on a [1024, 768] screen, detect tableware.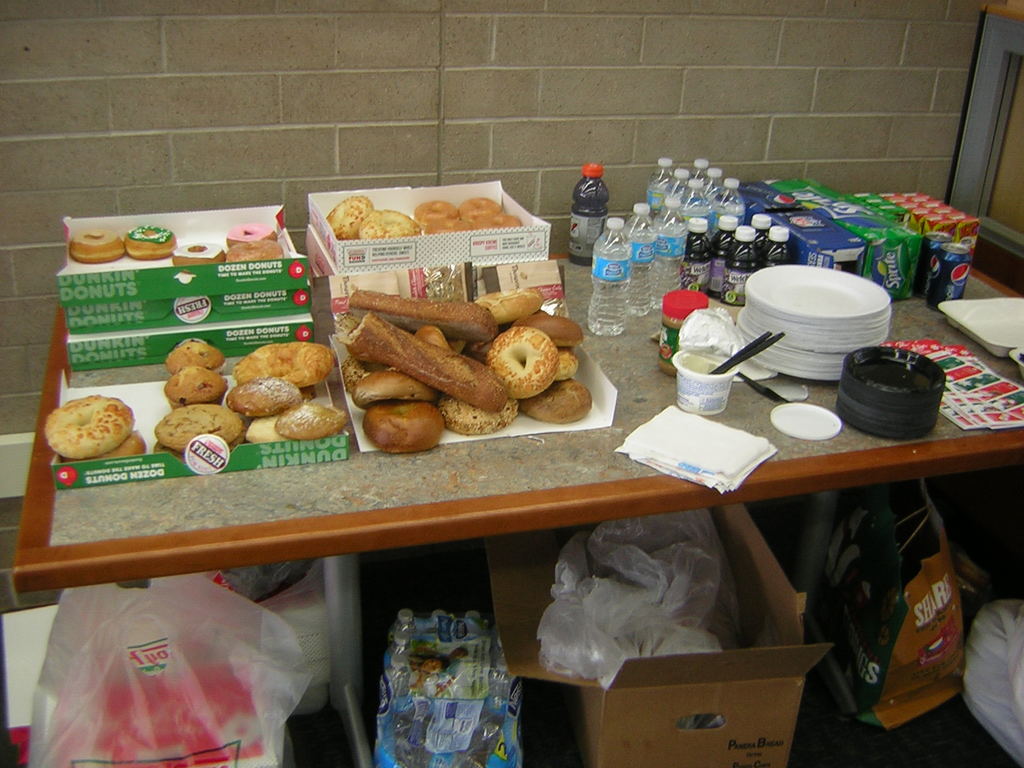
{"left": 942, "top": 297, "right": 1023, "bottom": 356}.
